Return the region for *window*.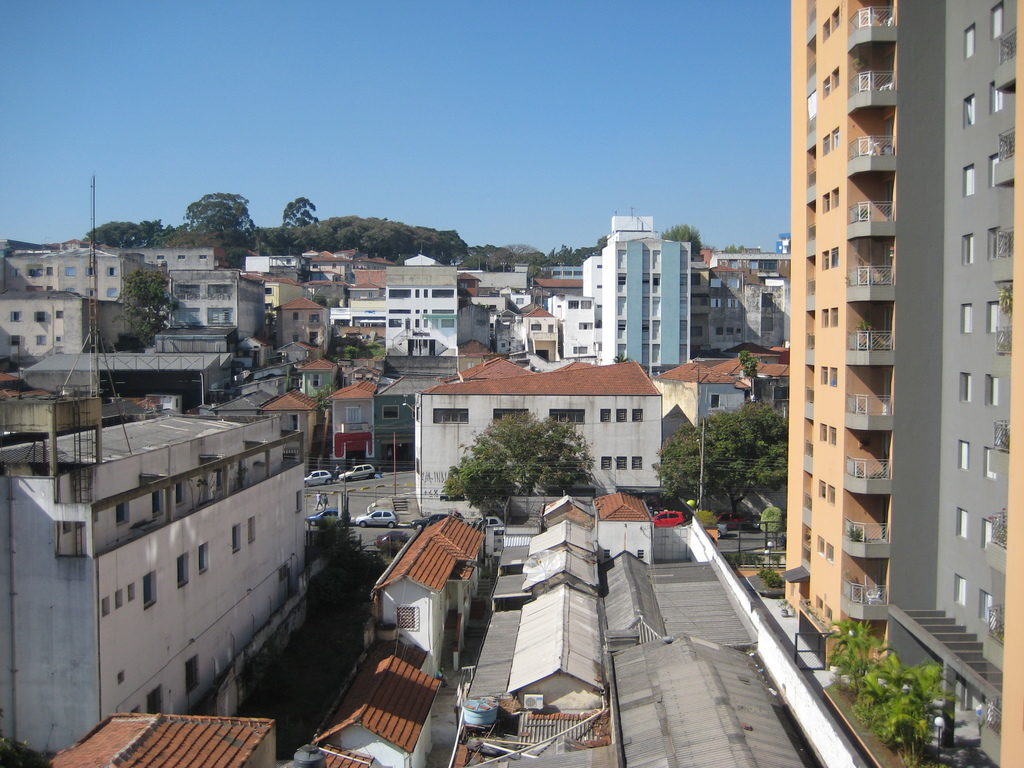
pyautogui.locateOnScreen(958, 438, 969, 472).
